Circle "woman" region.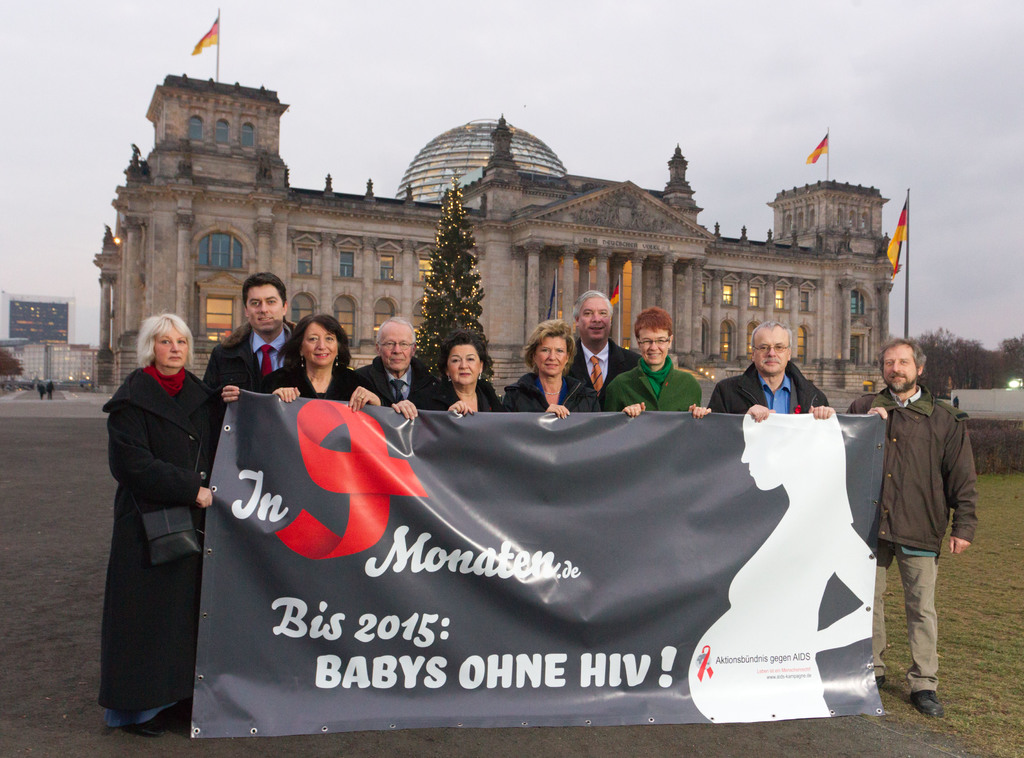
Region: {"left": 601, "top": 305, "right": 708, "bottom": 418}.
